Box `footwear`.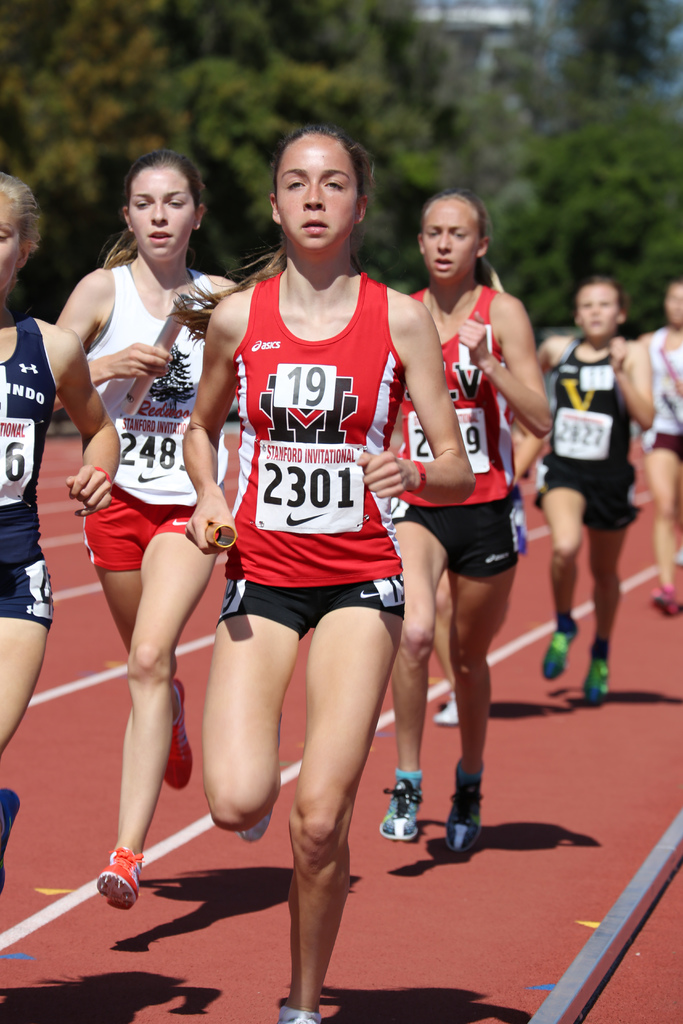
Rect(650, 586, 682, 617).
